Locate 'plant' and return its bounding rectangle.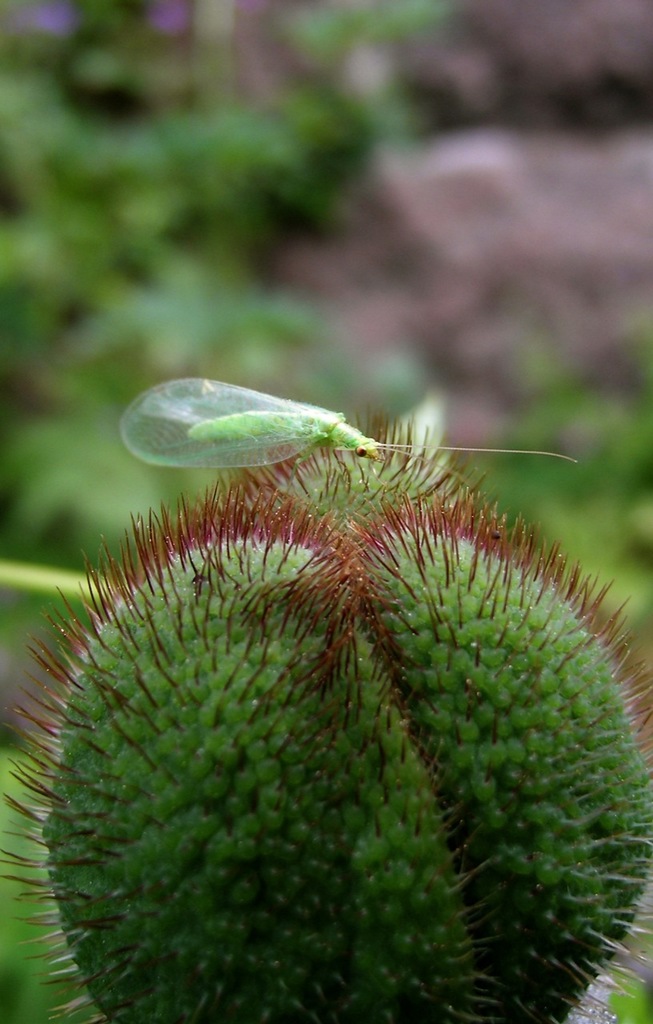
crop(0, 307, 652, 1023).
